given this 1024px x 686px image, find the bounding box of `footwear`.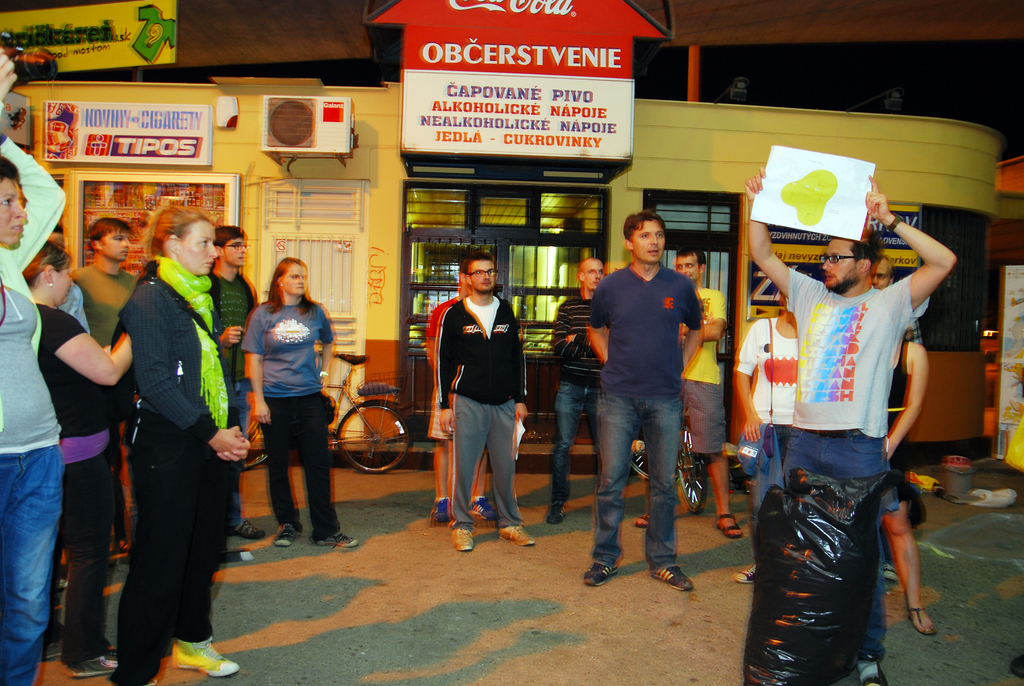
rect(653, 563, 698, 595).
